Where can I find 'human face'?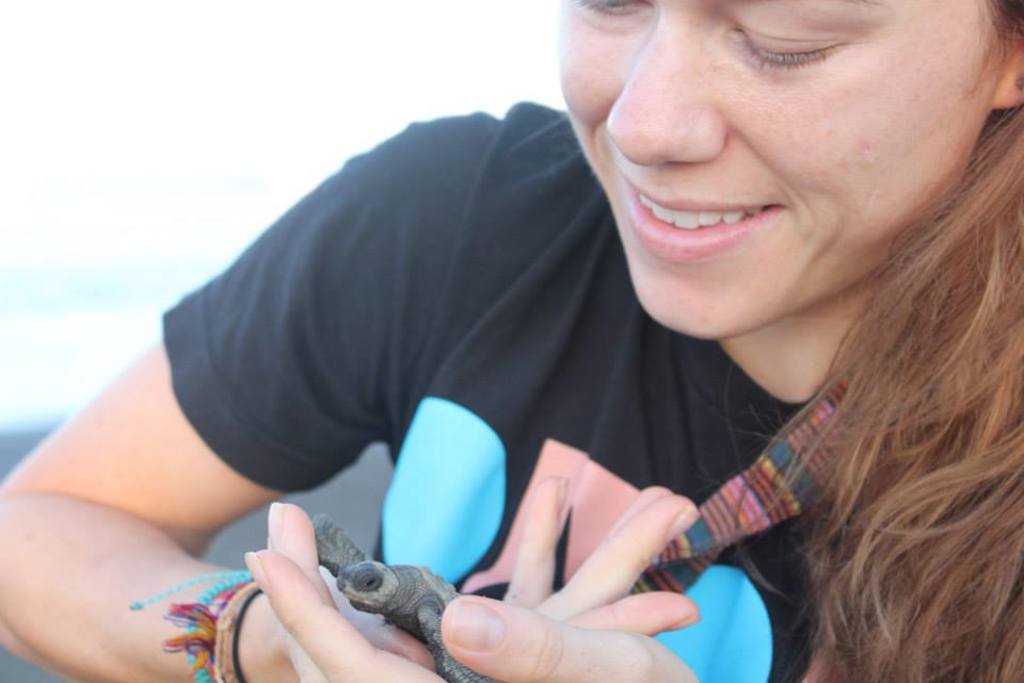
You can find it at <box>553,0,1013,347</box>.
